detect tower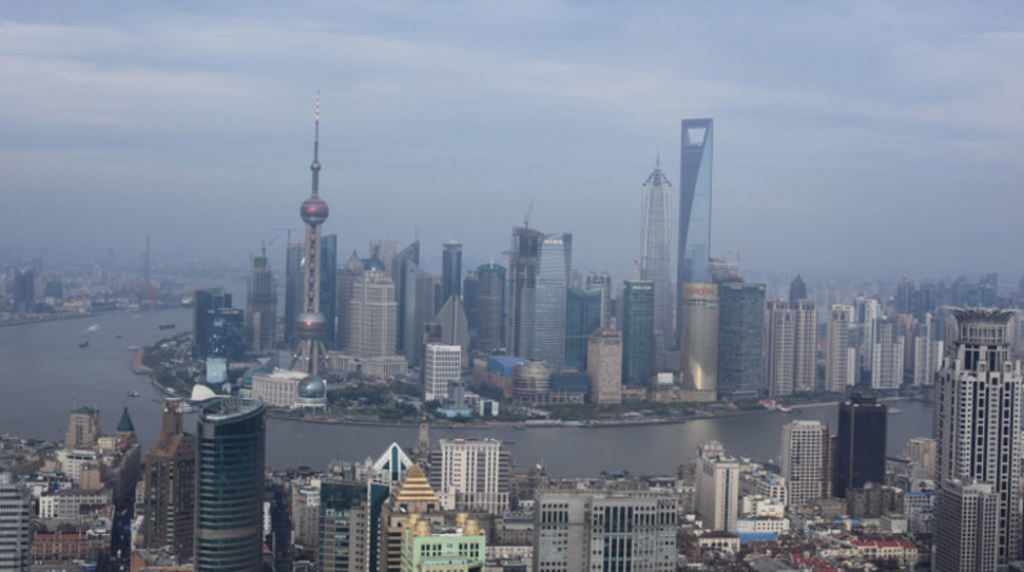
l=194, t=396, r=267, b=567
